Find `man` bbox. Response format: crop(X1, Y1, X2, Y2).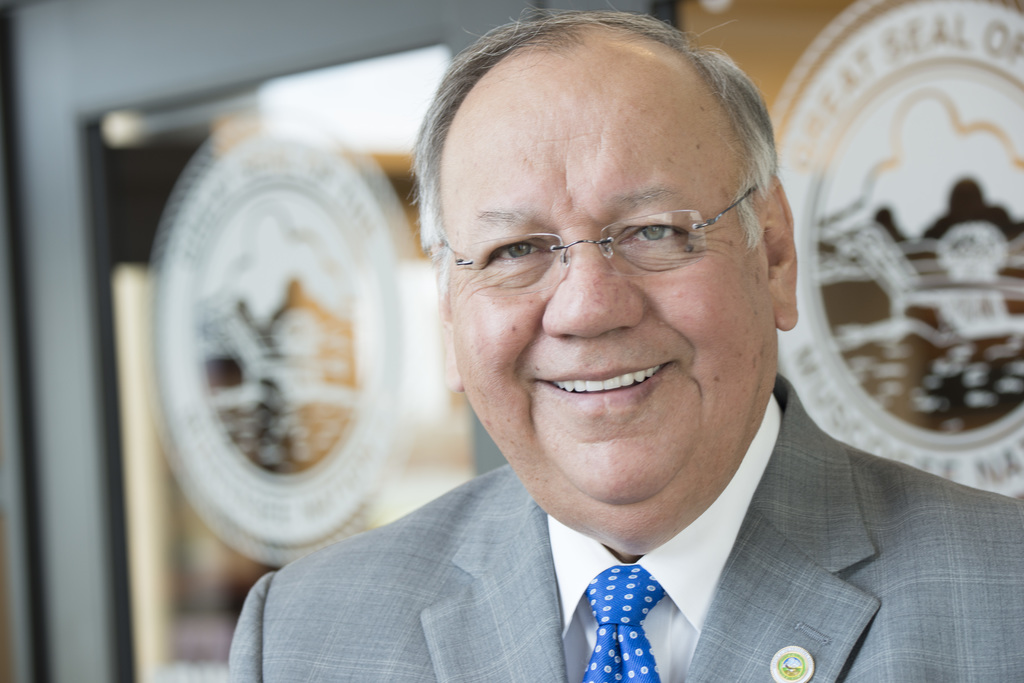
crop(229, 29, 975, 675).
